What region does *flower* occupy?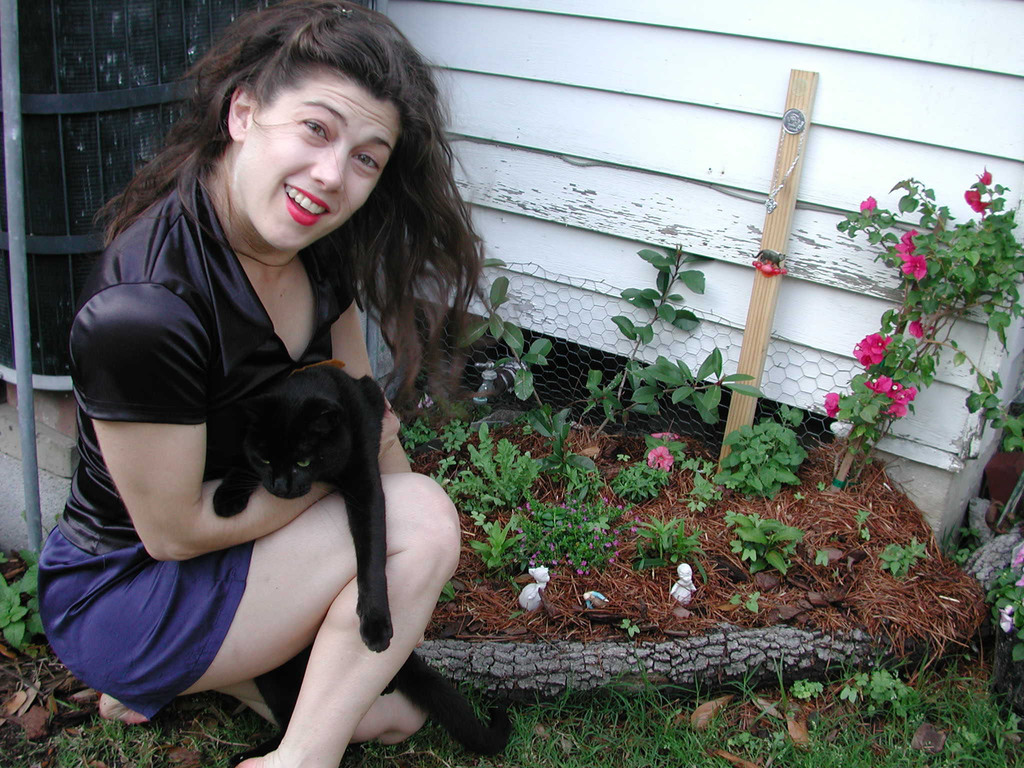
[left=645, top=445, right=675, bottom=470].
